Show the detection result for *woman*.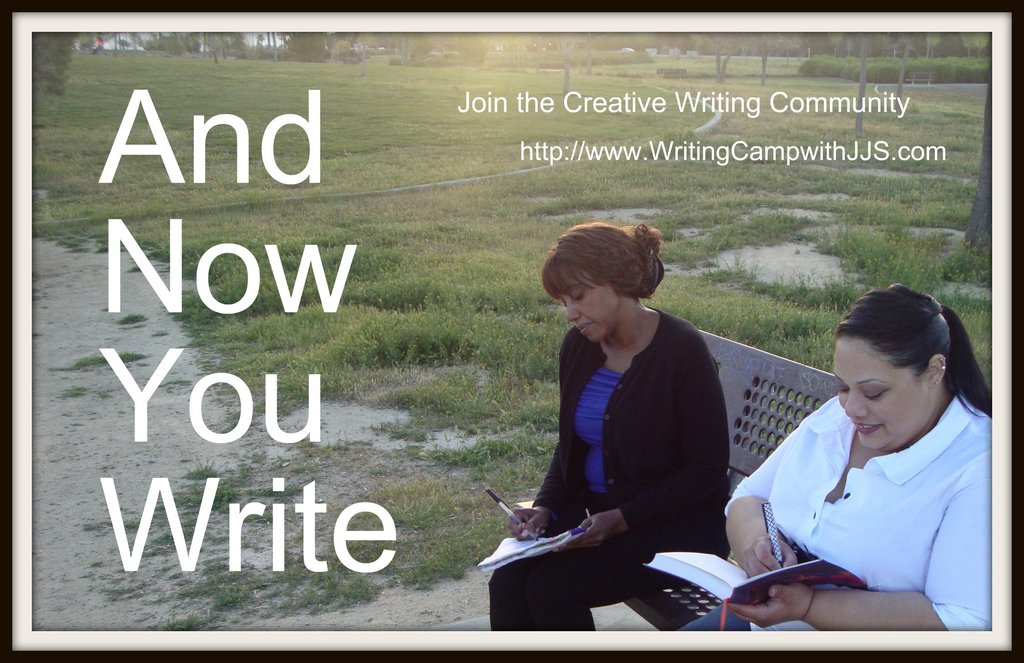
l=481, t=221, r=733, b=632.
